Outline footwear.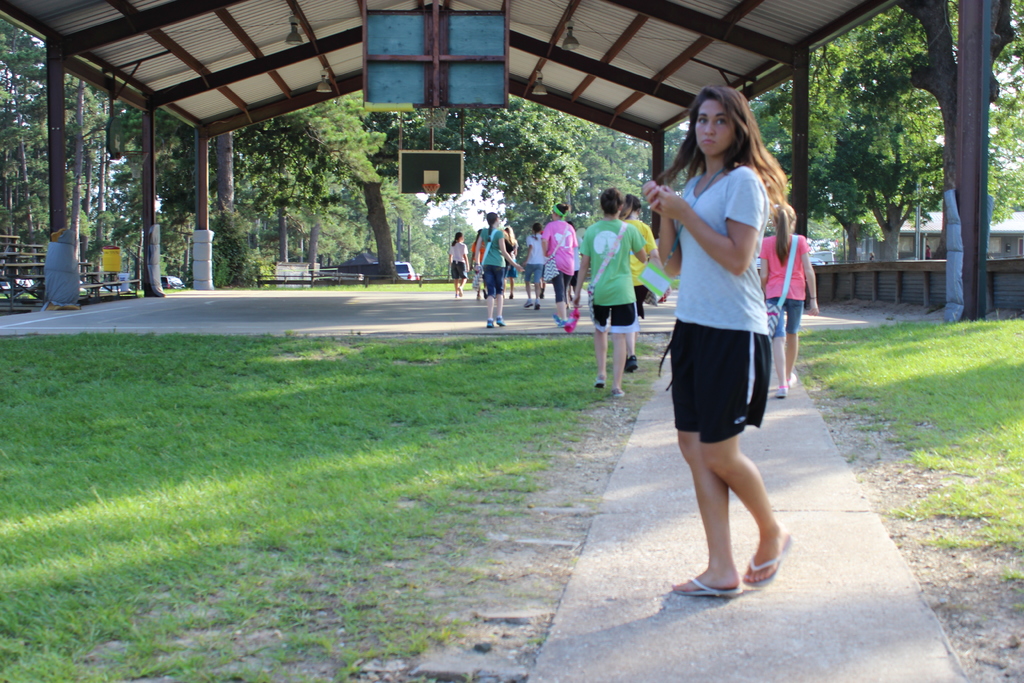
Outline: x1=553, y1=312, x2=562, y2=323.
